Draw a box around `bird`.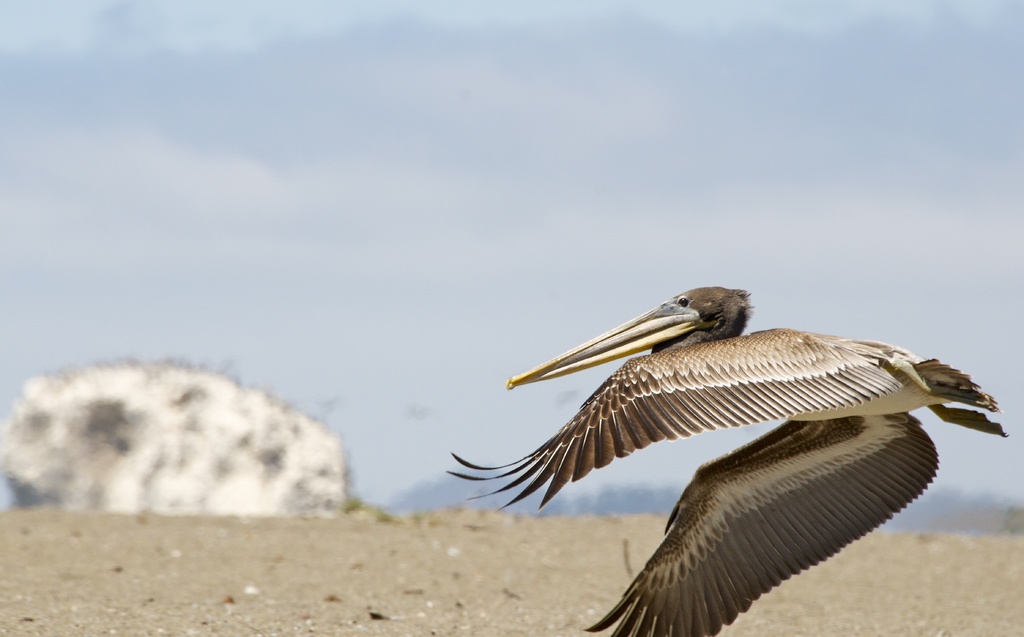
bbox(481, 310, 956, 586).
